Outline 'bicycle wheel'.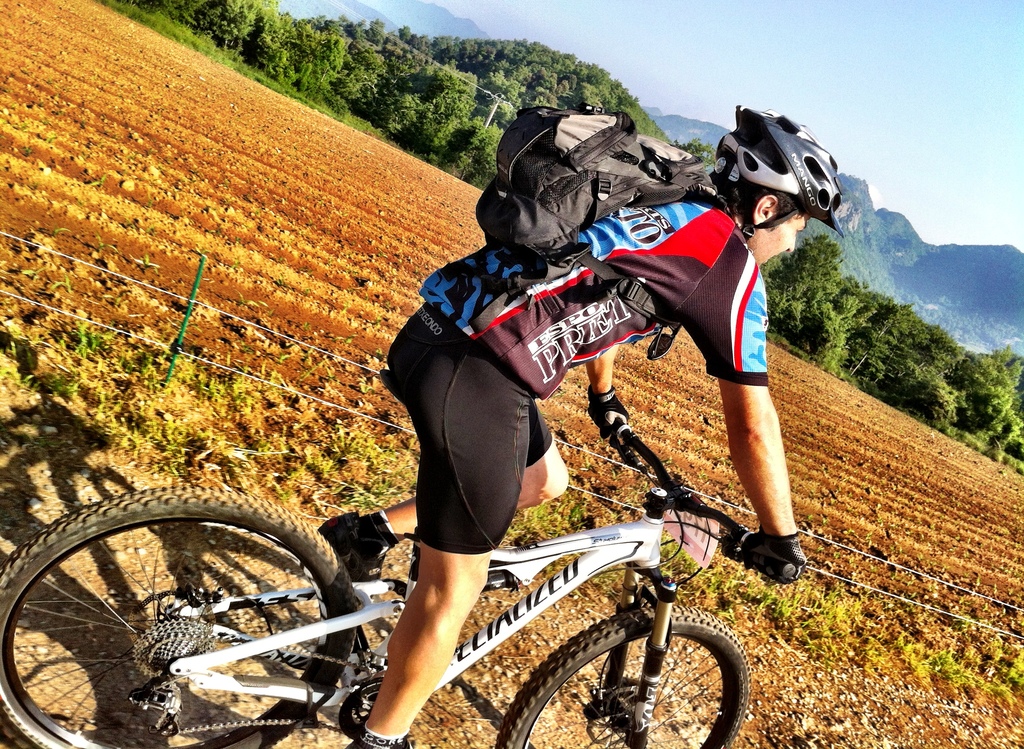
Outline: select_region(24, 496, 374, 742).
